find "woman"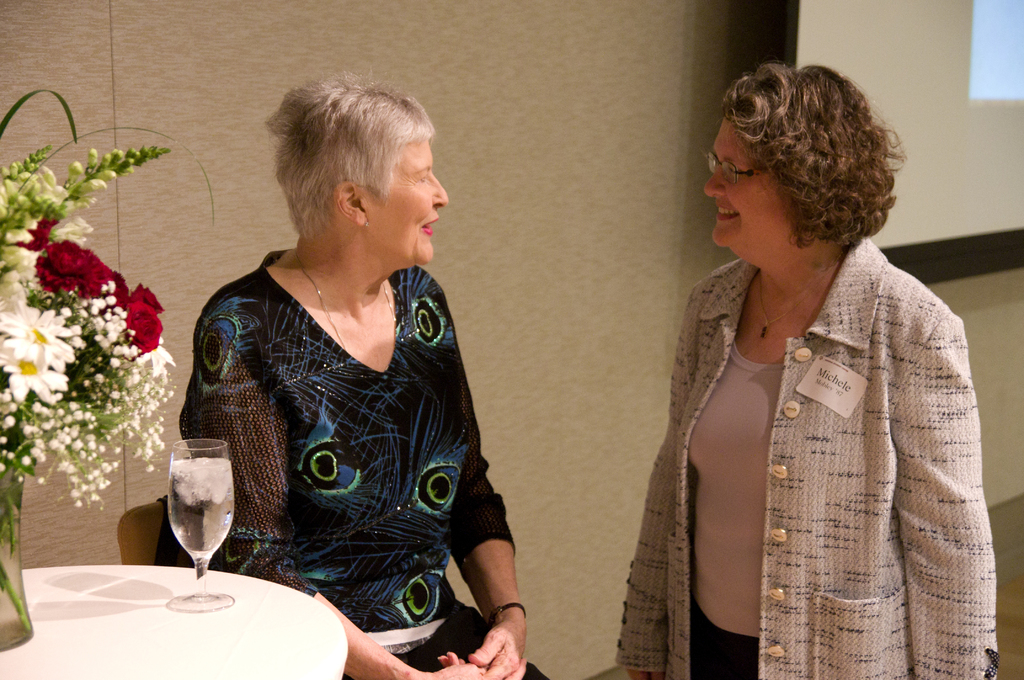
<box>158,72,559,679</box>
